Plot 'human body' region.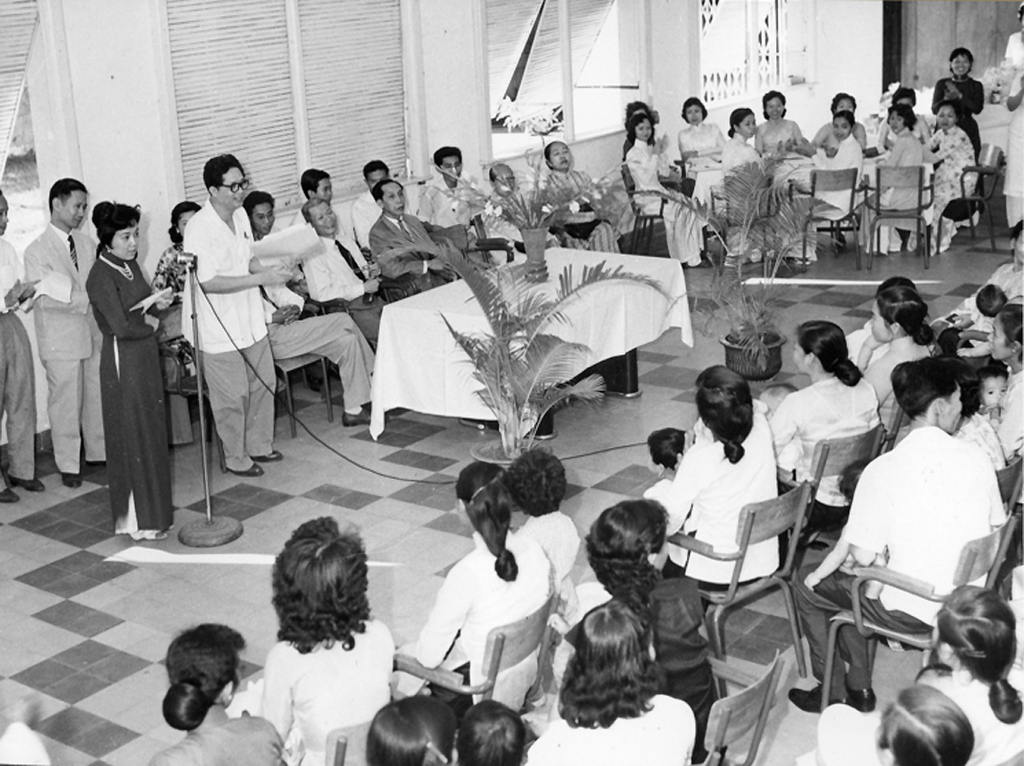
Plotted at bbox(240, 189, 278, 239).
